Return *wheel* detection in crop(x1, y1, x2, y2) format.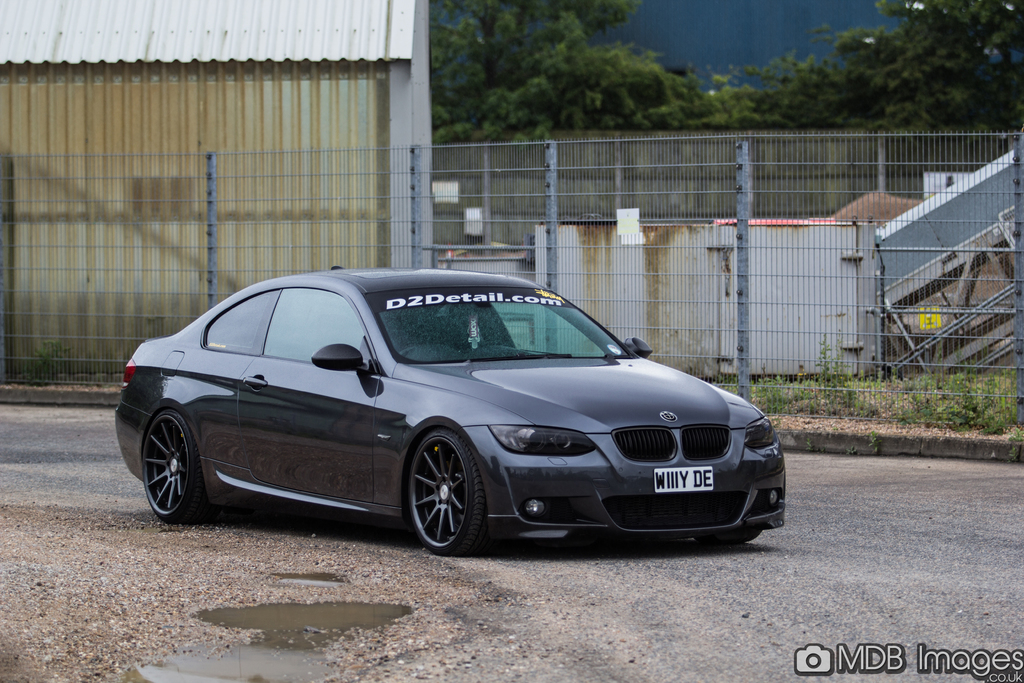
crop(148, 411, 207, 521).
